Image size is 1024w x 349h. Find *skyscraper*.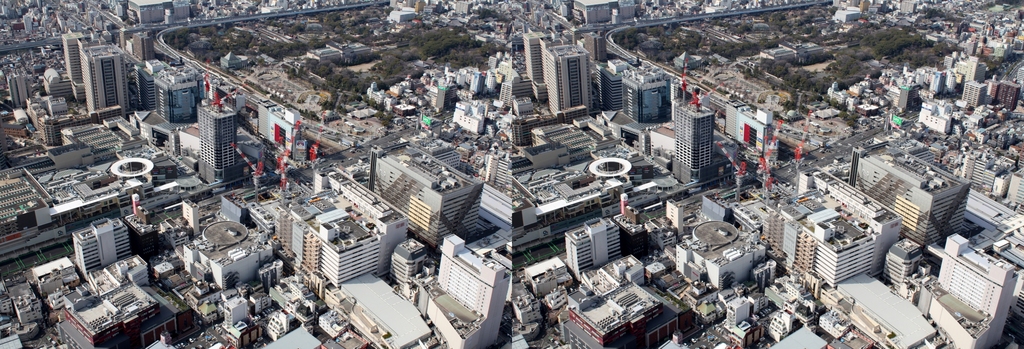
left=74, top=218, right=129, bottom=277.
